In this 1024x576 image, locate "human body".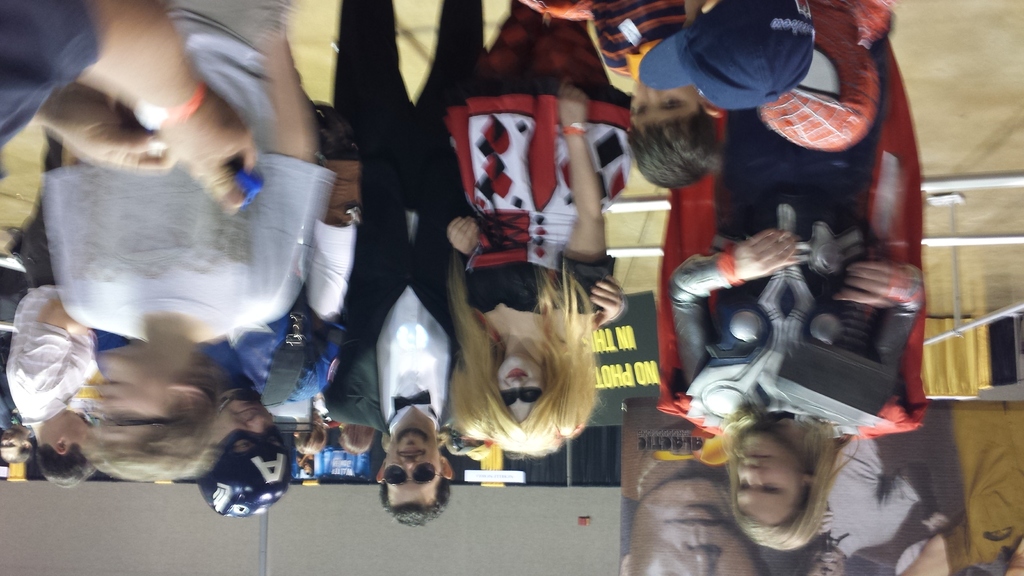
Bounding box: rect(436, 6, 633, 455).
